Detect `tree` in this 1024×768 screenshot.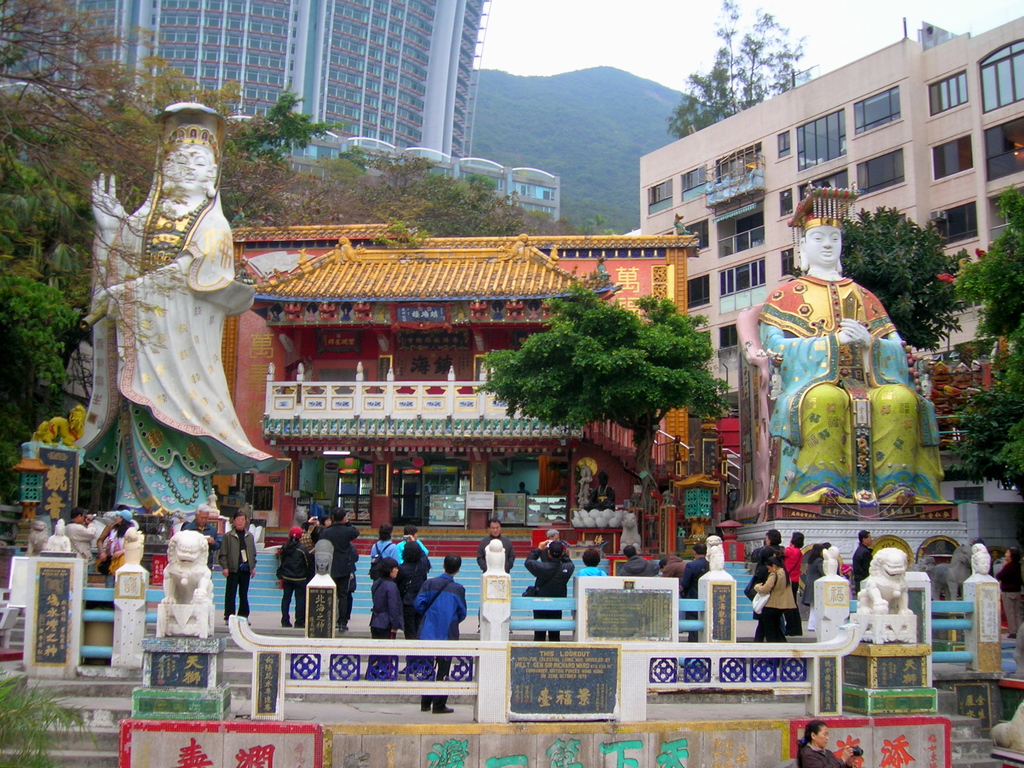
Detection: (500,286,723,498).
